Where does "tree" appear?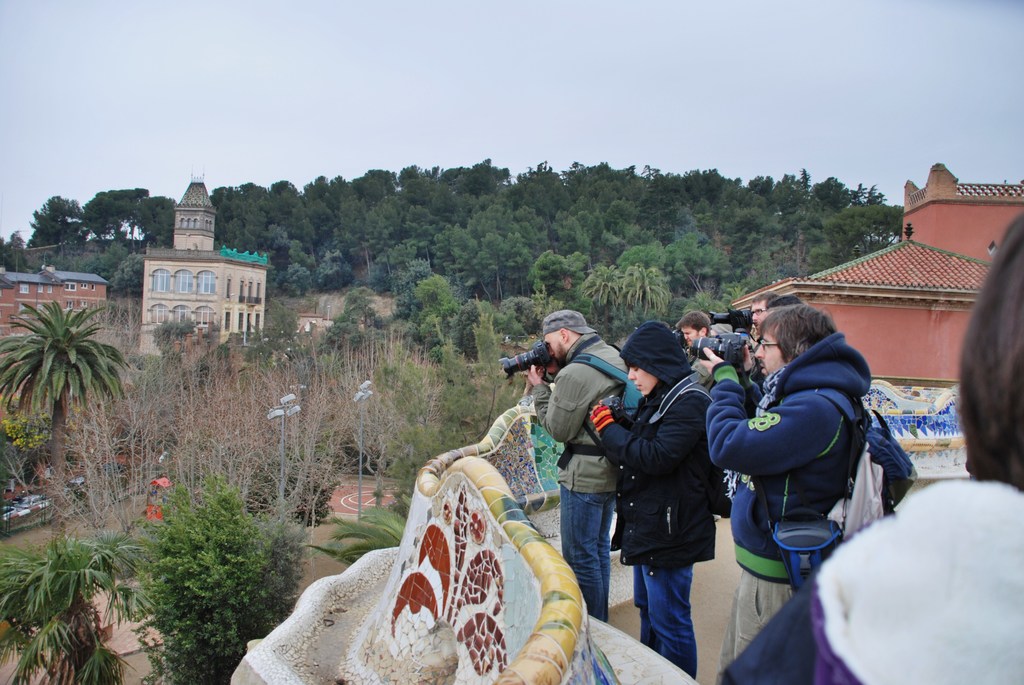
Appears at box(255, 240, 314, 304).
